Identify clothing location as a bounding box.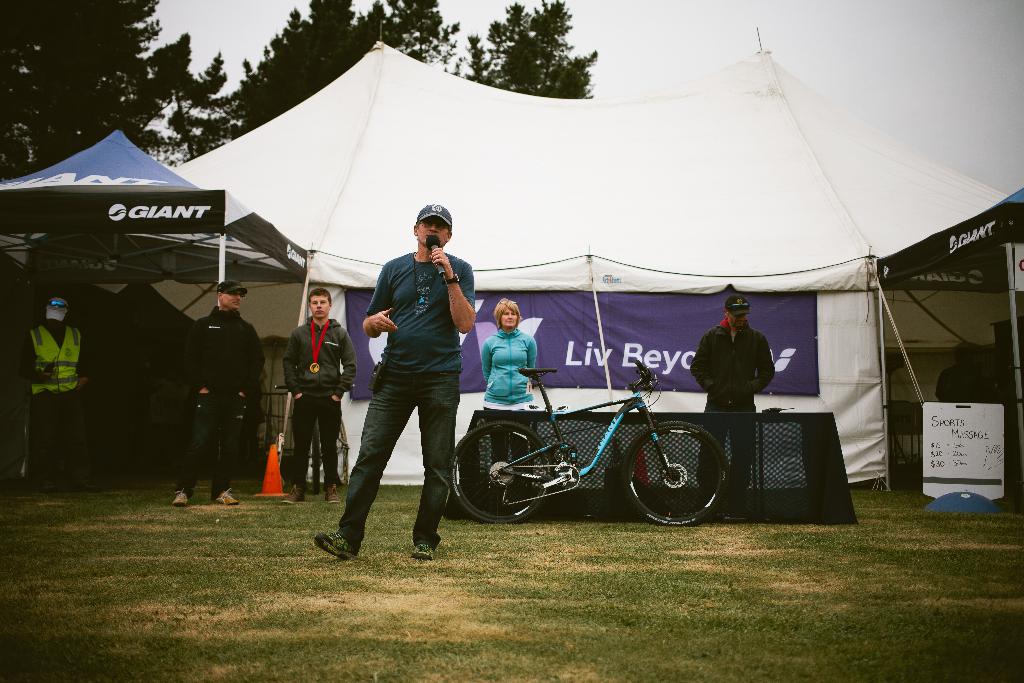
(280,313,362,497).
